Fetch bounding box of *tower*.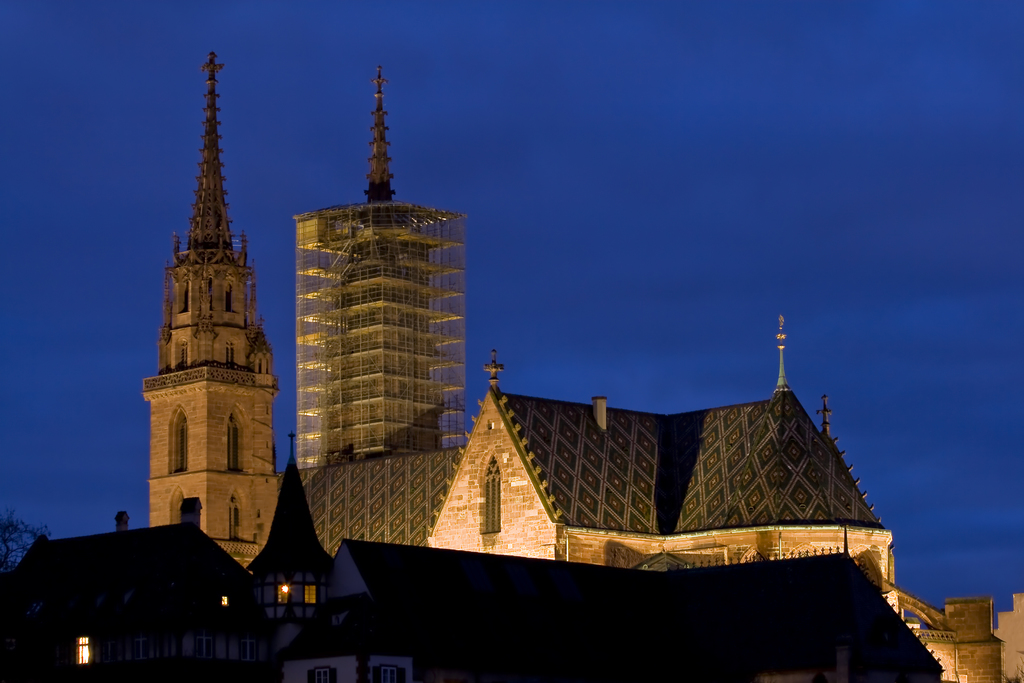
Bbox: BBox(125, 49, 287, 568).
